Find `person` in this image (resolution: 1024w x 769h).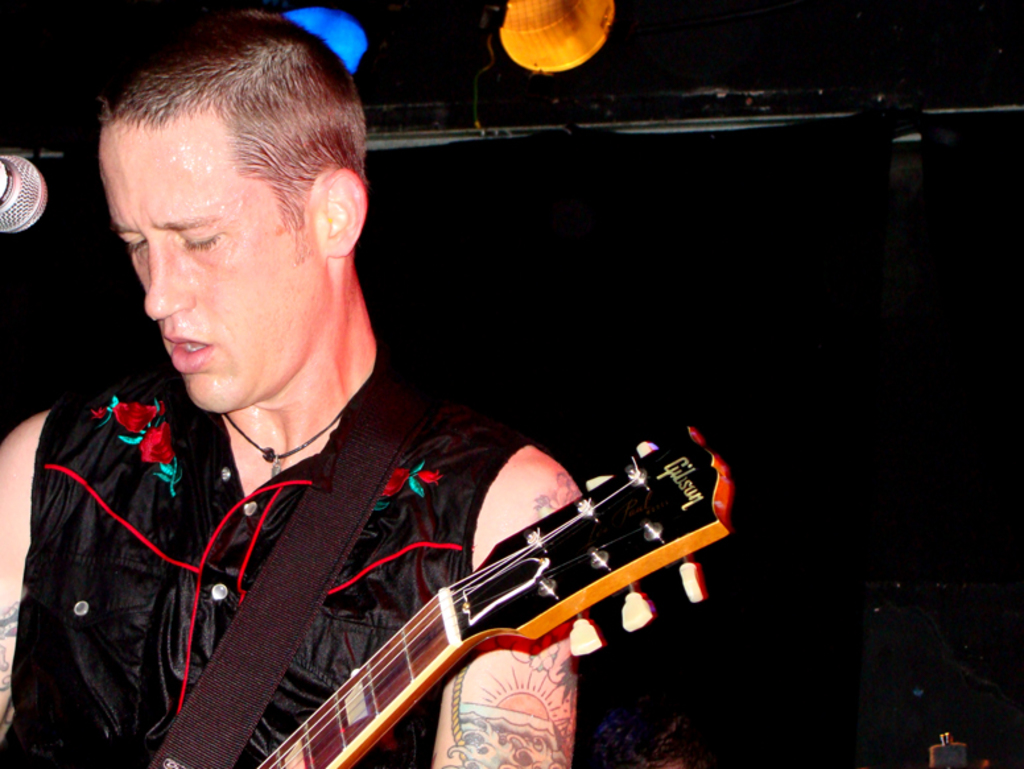
x1=38 y1=57 x2=665 y2=758.
